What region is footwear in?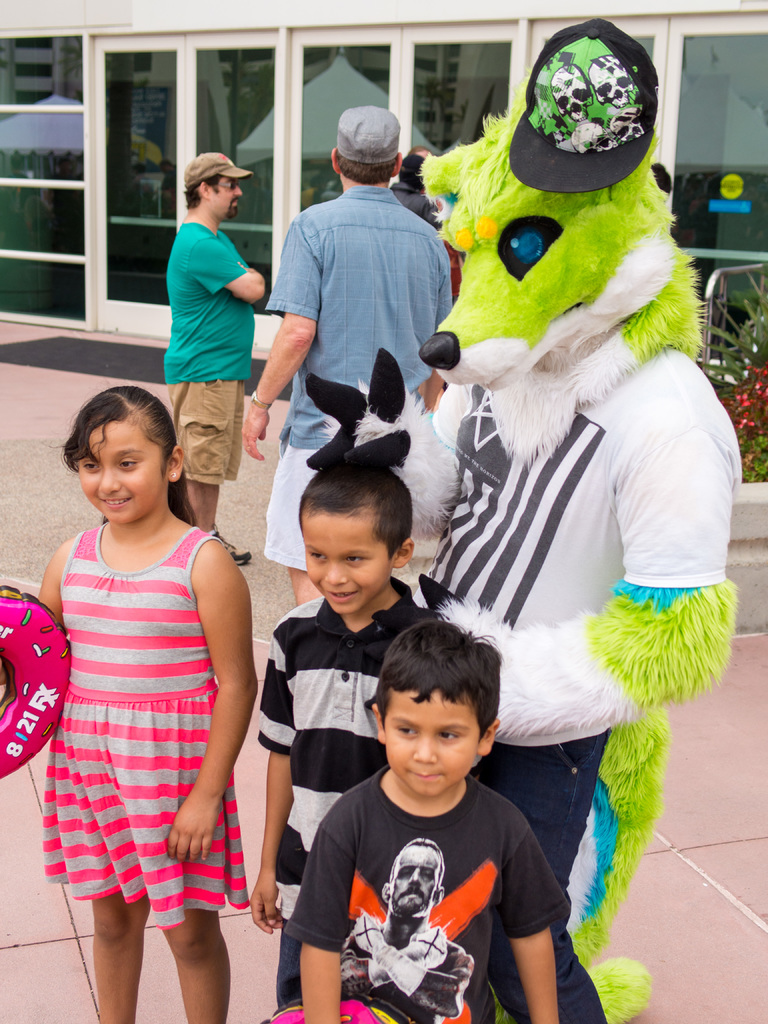
(x1=205, y1=524, x2=250, y2=562).
